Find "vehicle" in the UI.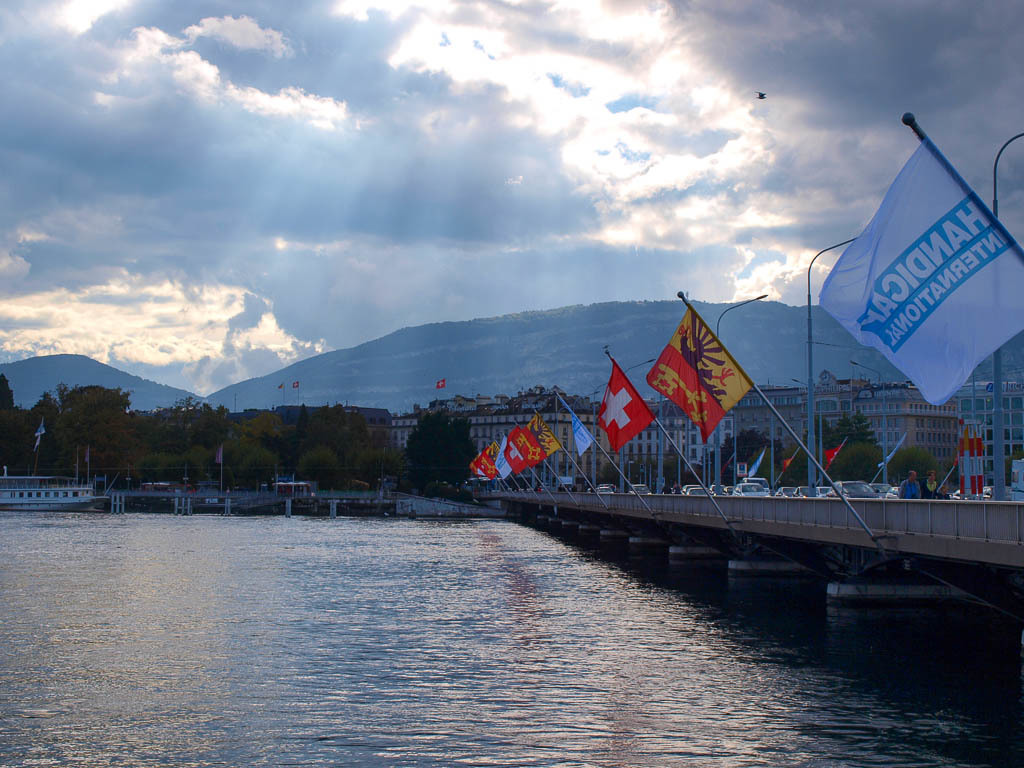
UI element at 830/478/886/499.
